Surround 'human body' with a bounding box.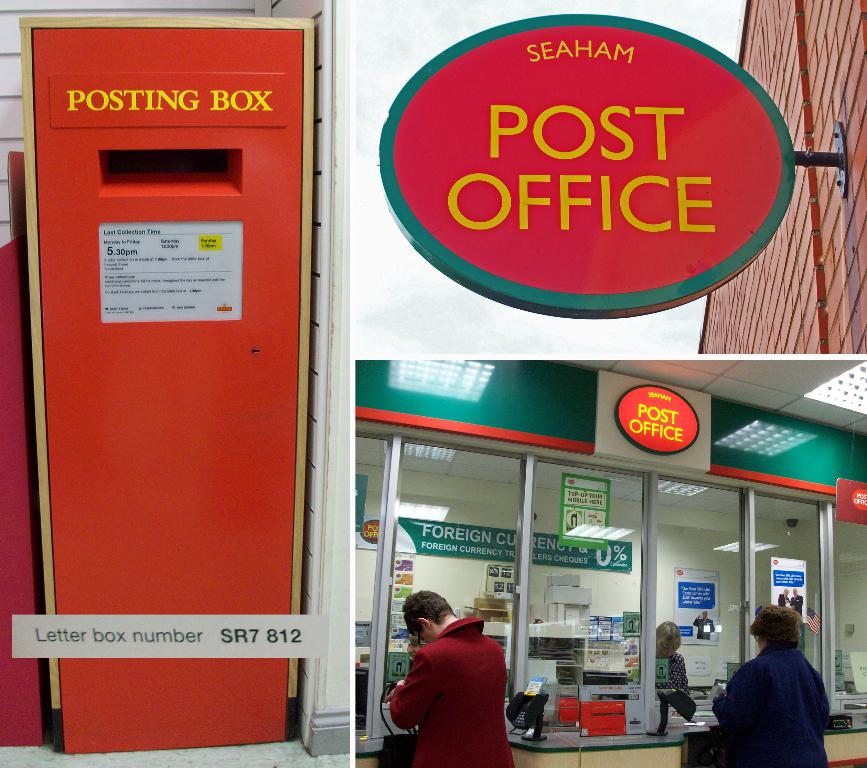
391, 619, 516, 767.
